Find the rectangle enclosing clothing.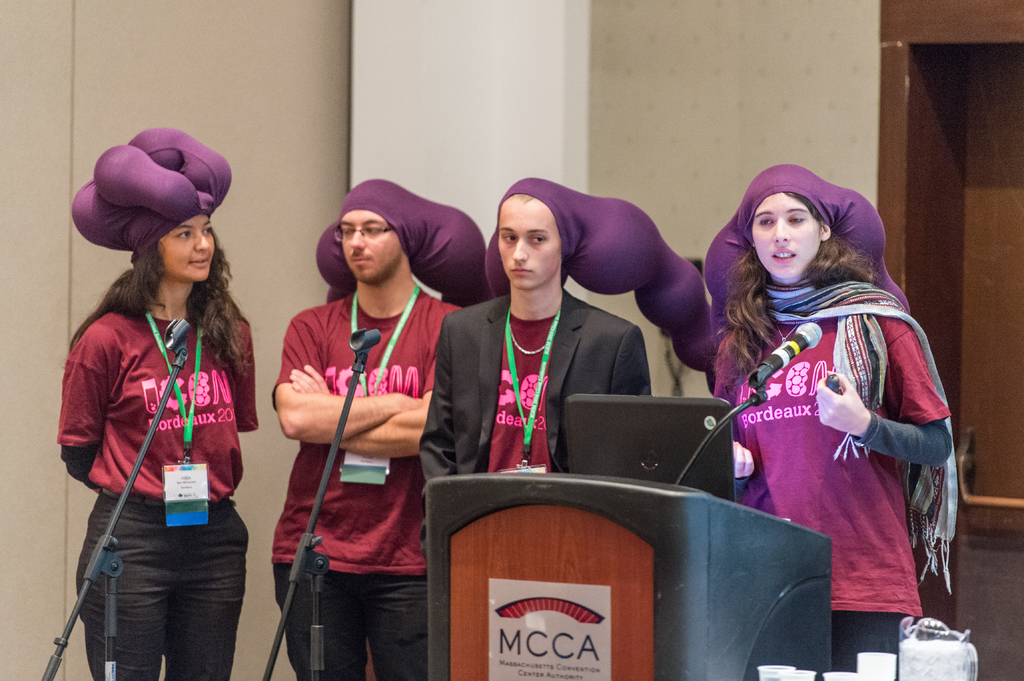
60, 300, 265, 503.
